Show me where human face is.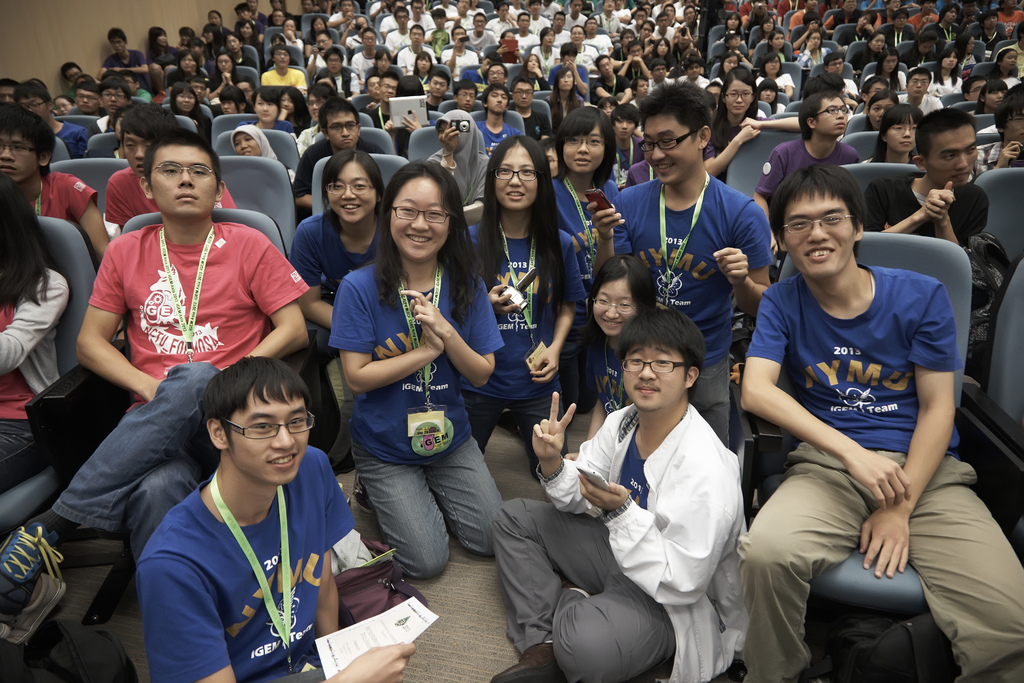
human face is at x1=22, y1=87, x2=52, y2=117.
